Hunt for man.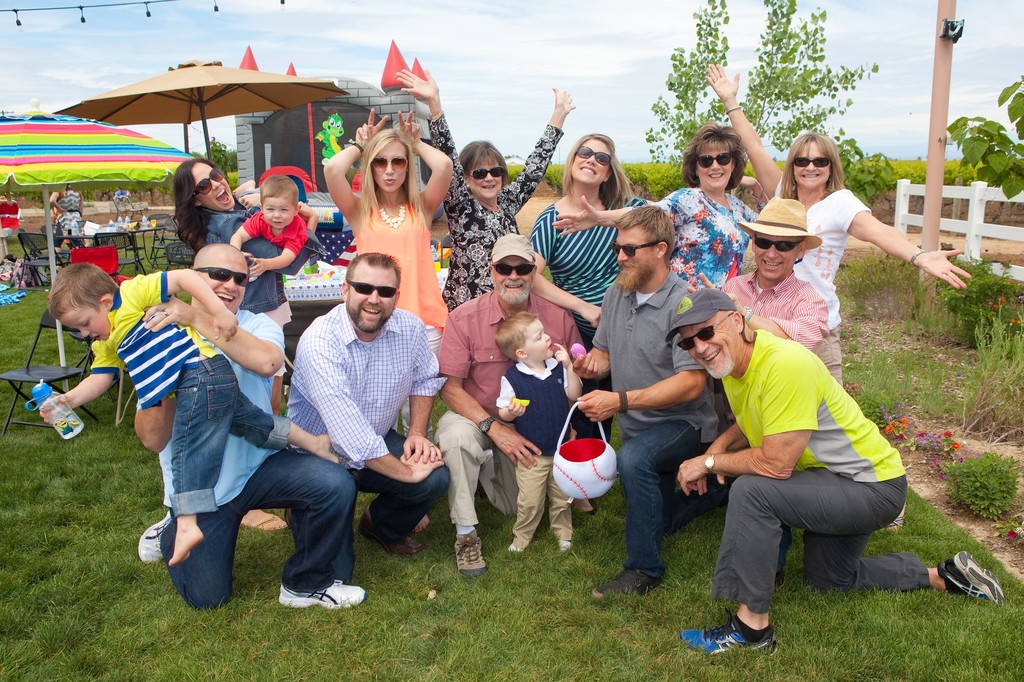
Hunted down at 431:229:590:578.
